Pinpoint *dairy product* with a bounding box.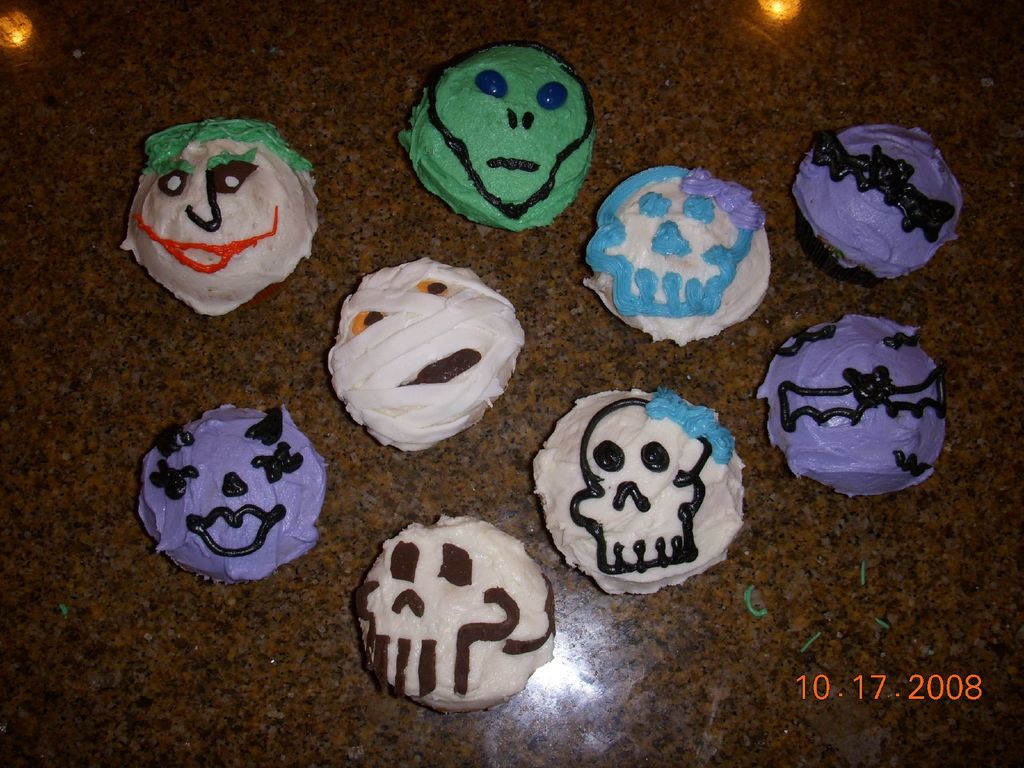
<bbox>143, 404, 328, 588</bbox>.
